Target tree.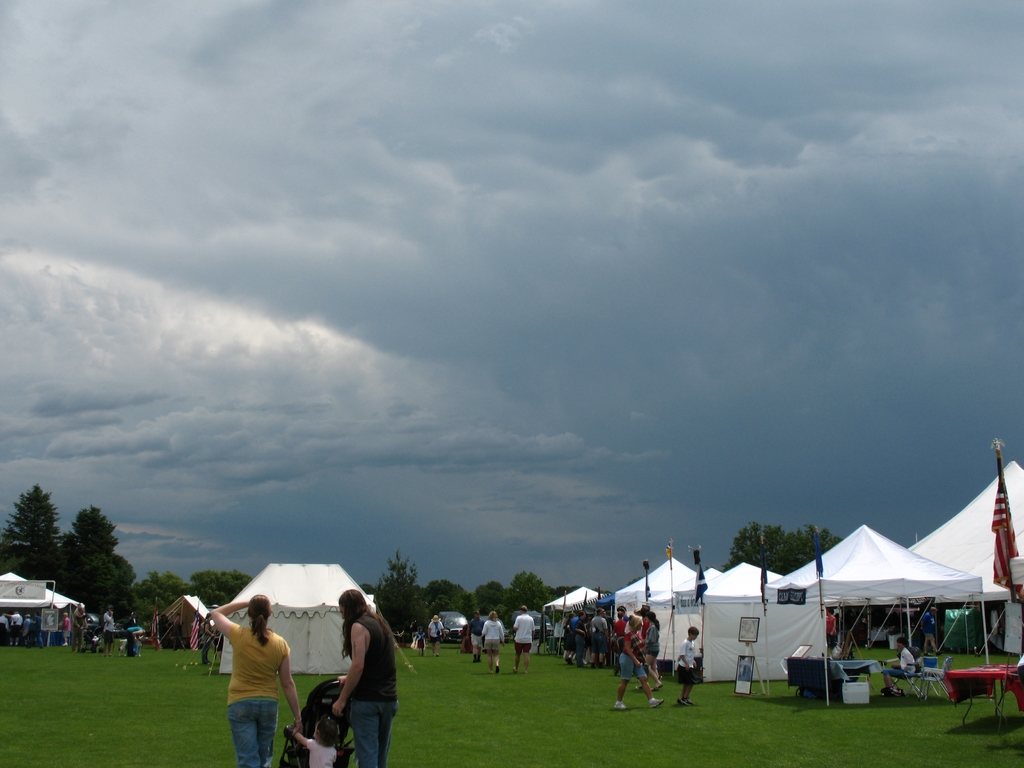
Target region: [54, 505, 118, 631].
